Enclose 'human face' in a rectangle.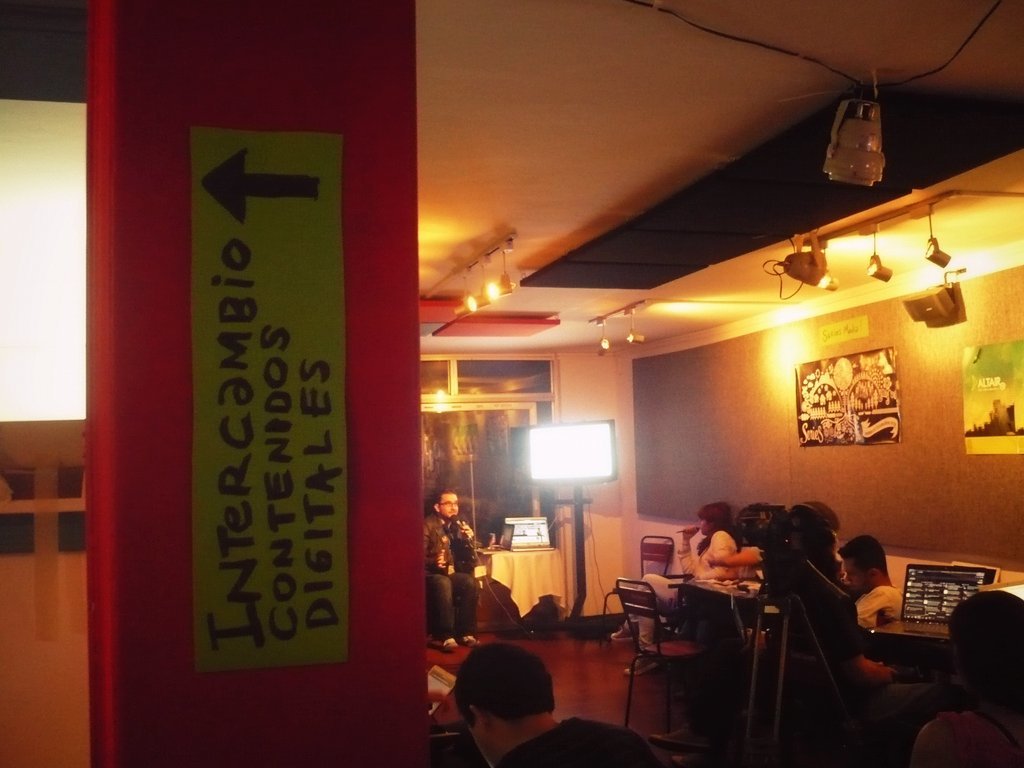
439, 494, 458, 518.
